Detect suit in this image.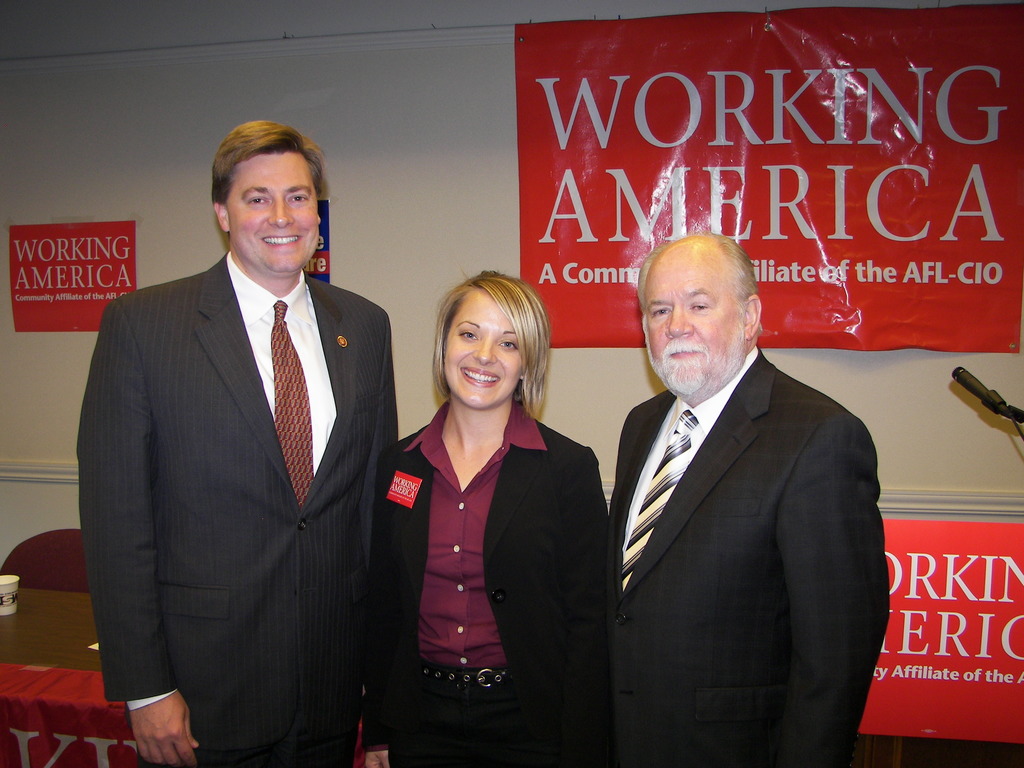
Detection: <bbox>84, 138, 403, 767</bbox>.
